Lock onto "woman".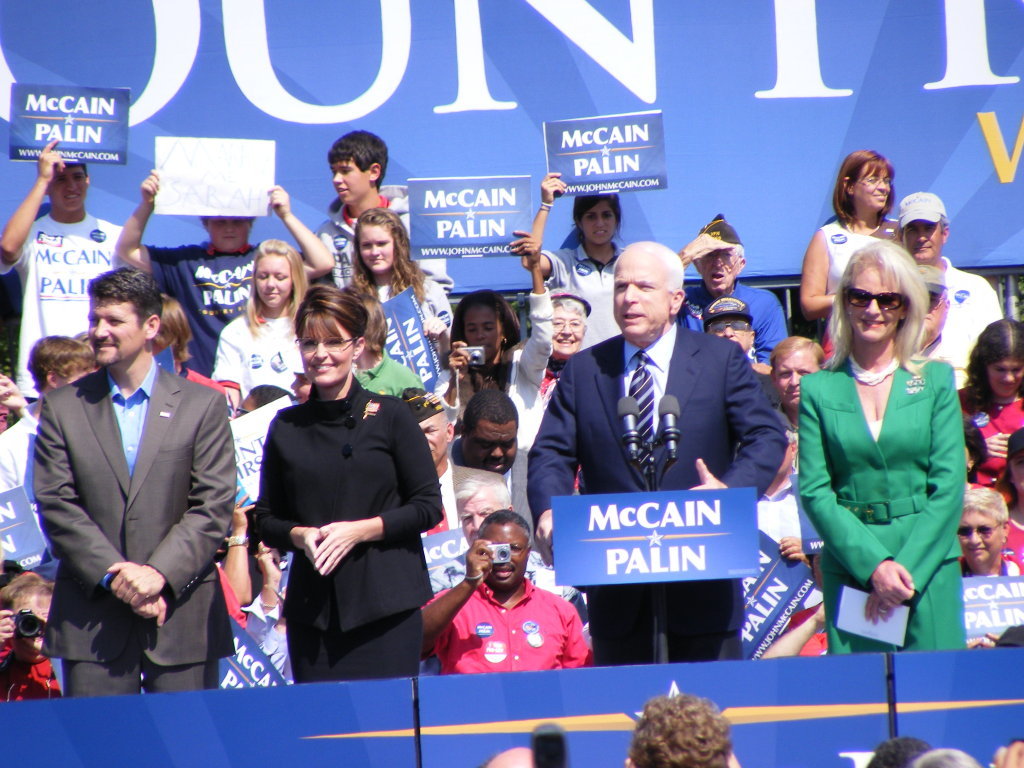
Locked: (212, 241, 304, 403).
